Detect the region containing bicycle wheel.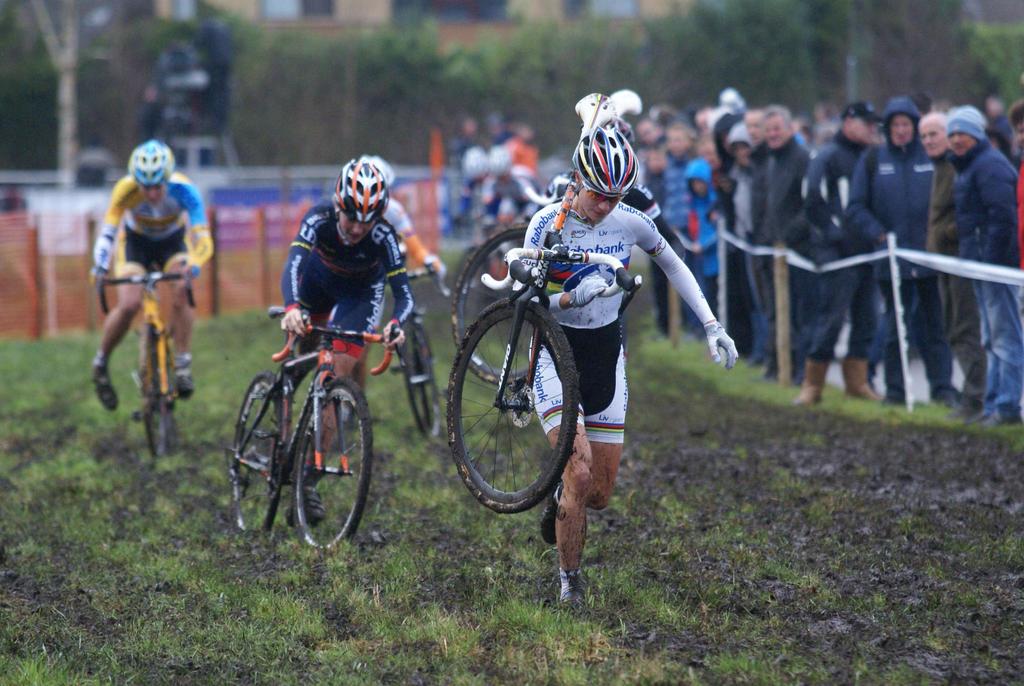
446, 297, 581, 516.
